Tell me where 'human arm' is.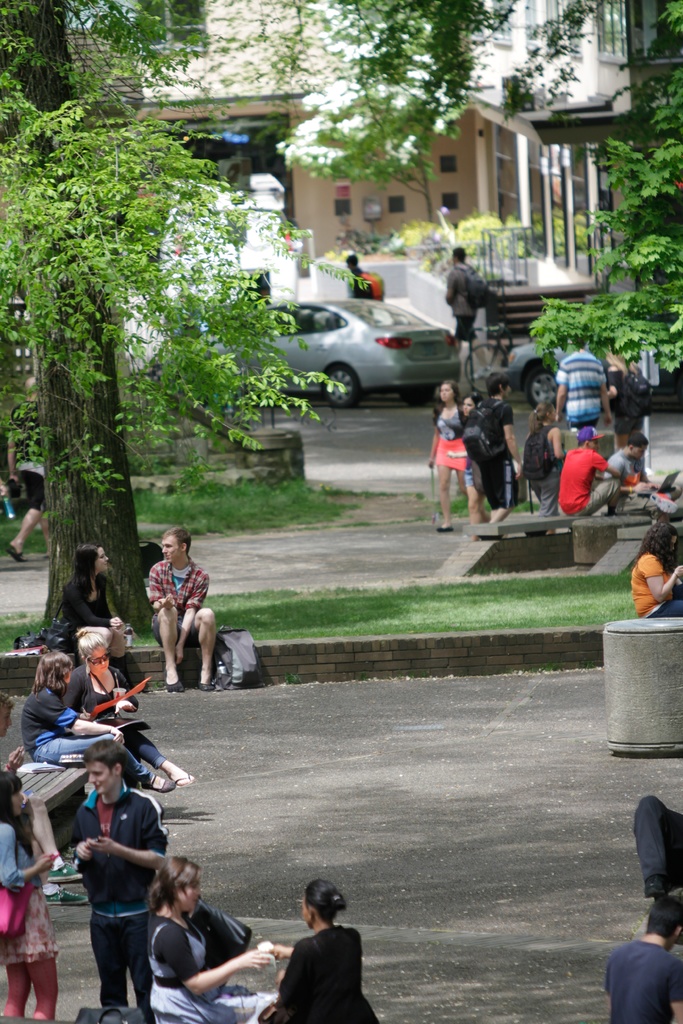
'human arm' is at [x1=0, y1=821, x2=62, y2=893].
